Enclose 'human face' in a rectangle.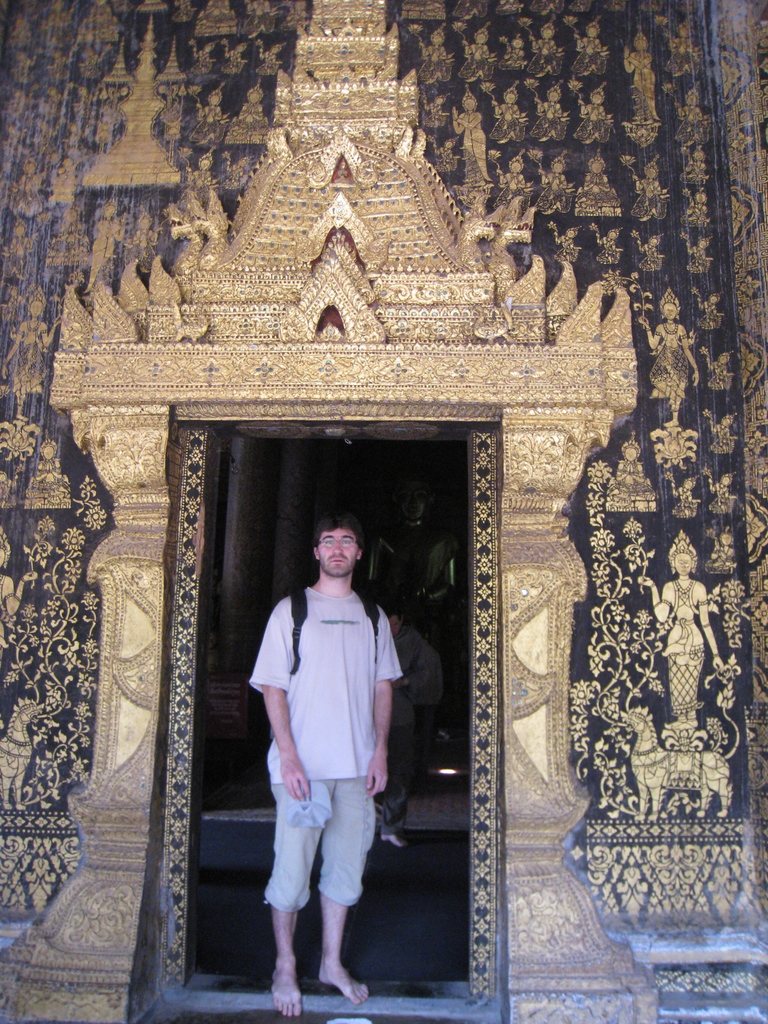
(717, 355, 728, 364).
